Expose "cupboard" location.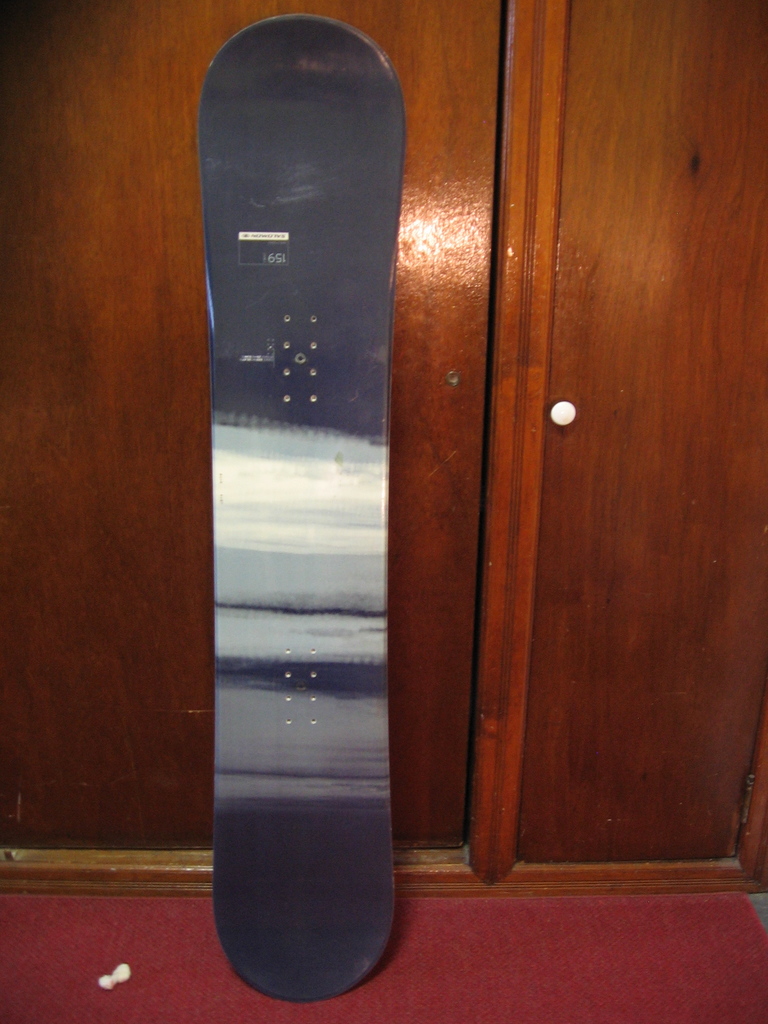
Exposed at {"left": 0, "top": 0, "right": 767, "bottom": 892}.
